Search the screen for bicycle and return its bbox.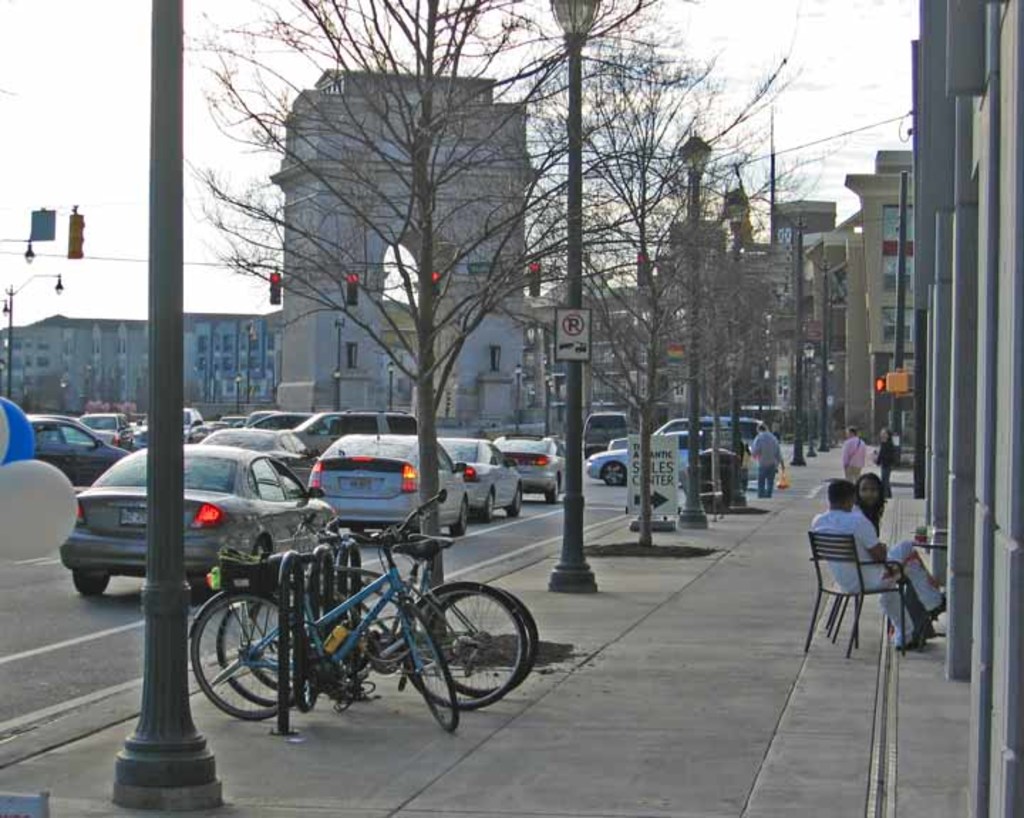
Found: <bbox>215, 512, 532, 711</bbox>.
